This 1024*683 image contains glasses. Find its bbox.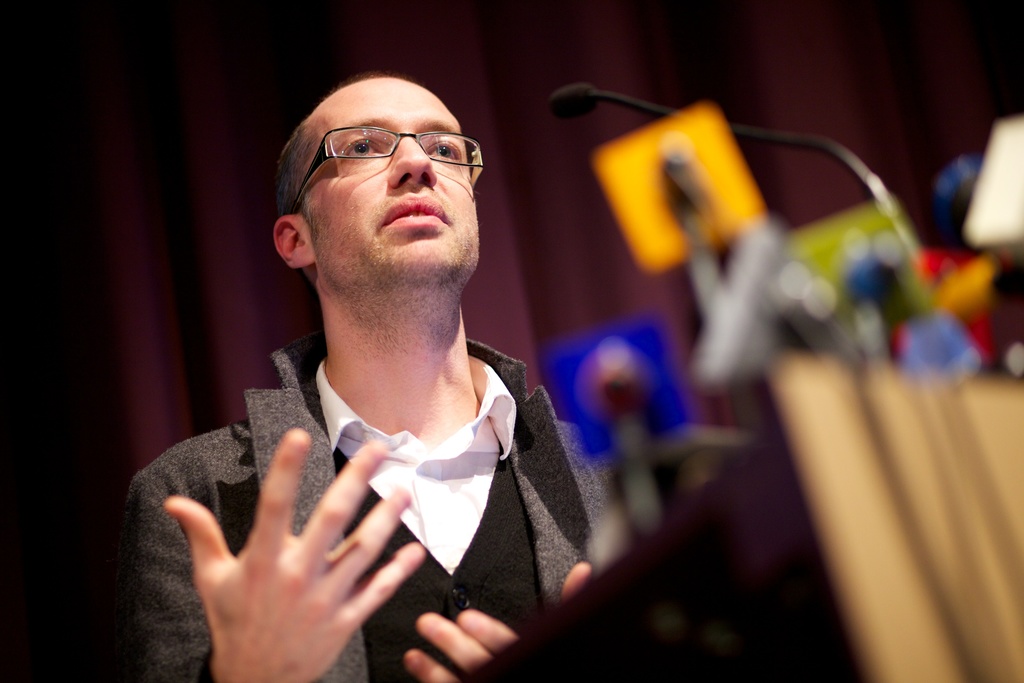
x1=290, y1=121, x2=497, y2=192.
